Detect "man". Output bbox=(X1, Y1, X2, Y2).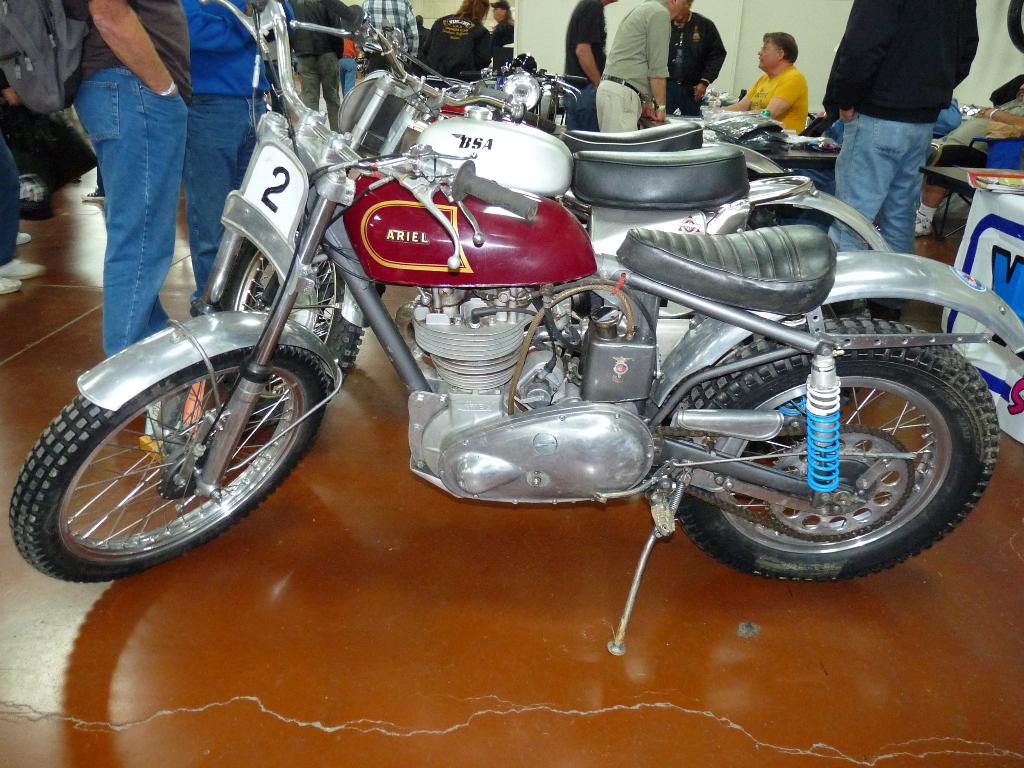
bbox=(821, 0, 980, 255).
